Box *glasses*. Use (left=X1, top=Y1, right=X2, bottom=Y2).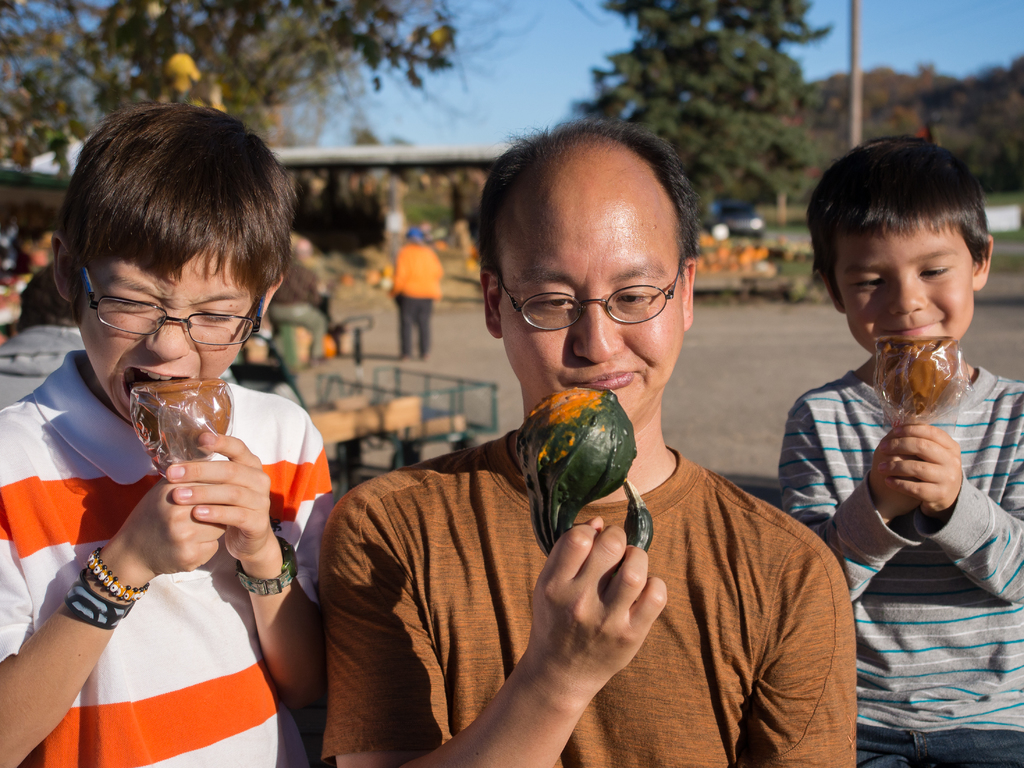
(left=495, top=259, right=692, bottom=337).
